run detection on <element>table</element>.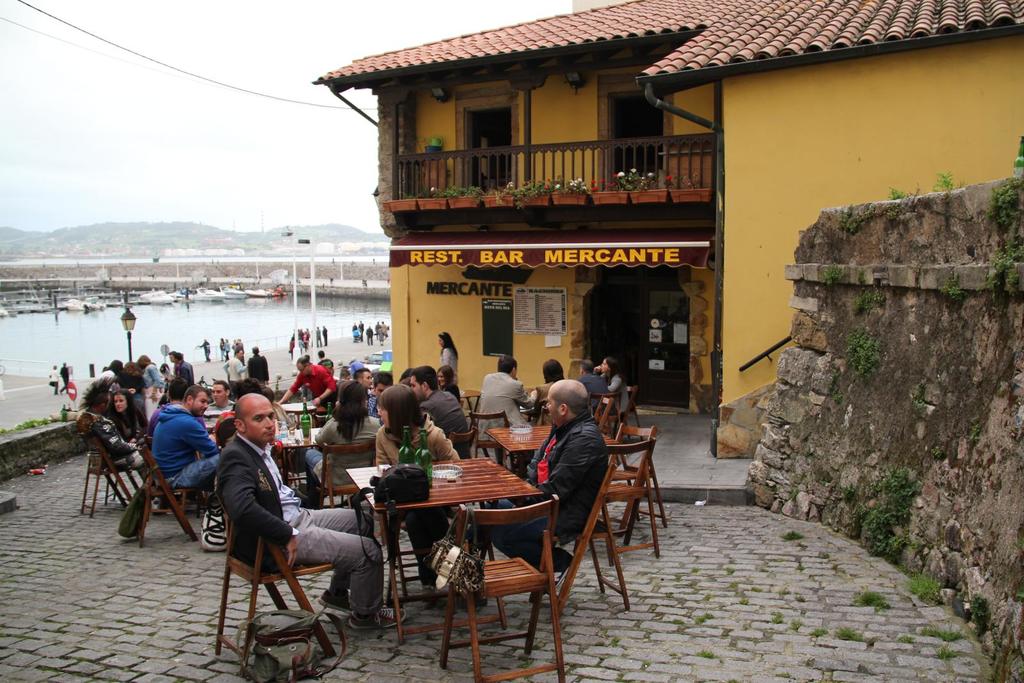
Result: 348, 454, 541, 649.
